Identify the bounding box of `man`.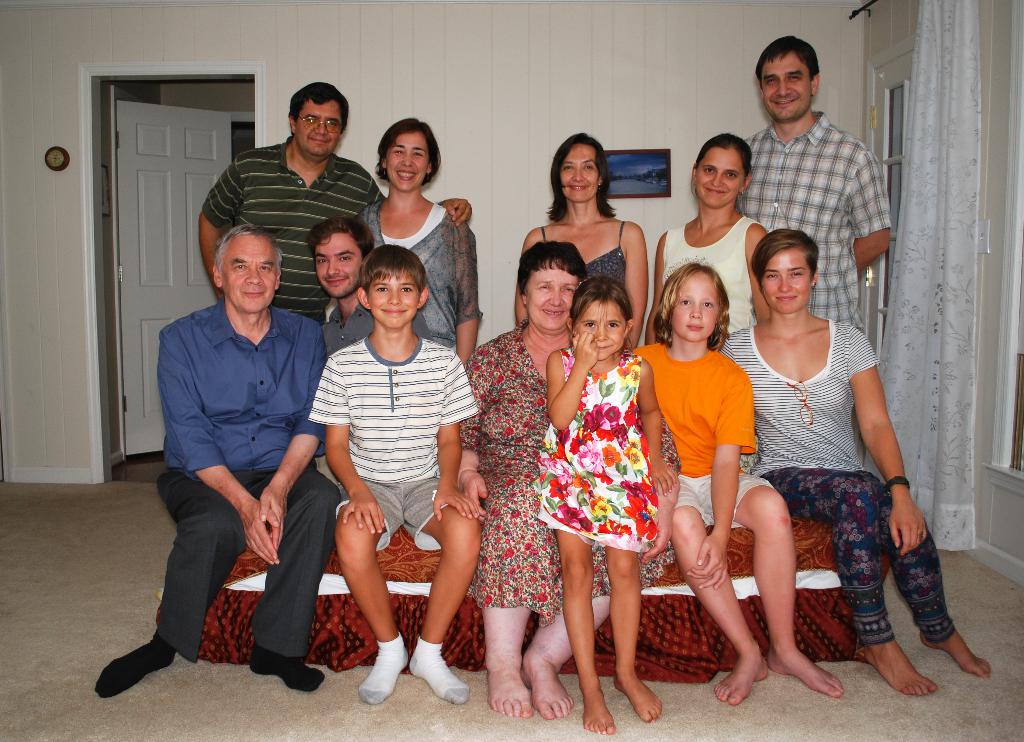
x1=305, y1=215, x2=430, y2=351.
